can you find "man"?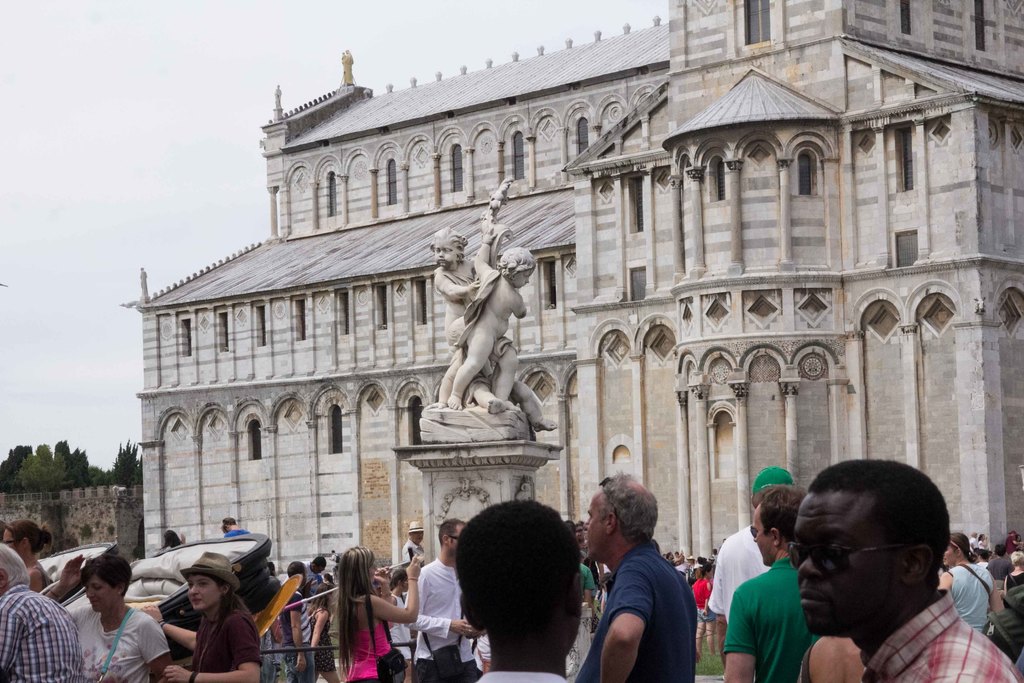
Yes, bounding box: region(975, 543, 989, 566).
